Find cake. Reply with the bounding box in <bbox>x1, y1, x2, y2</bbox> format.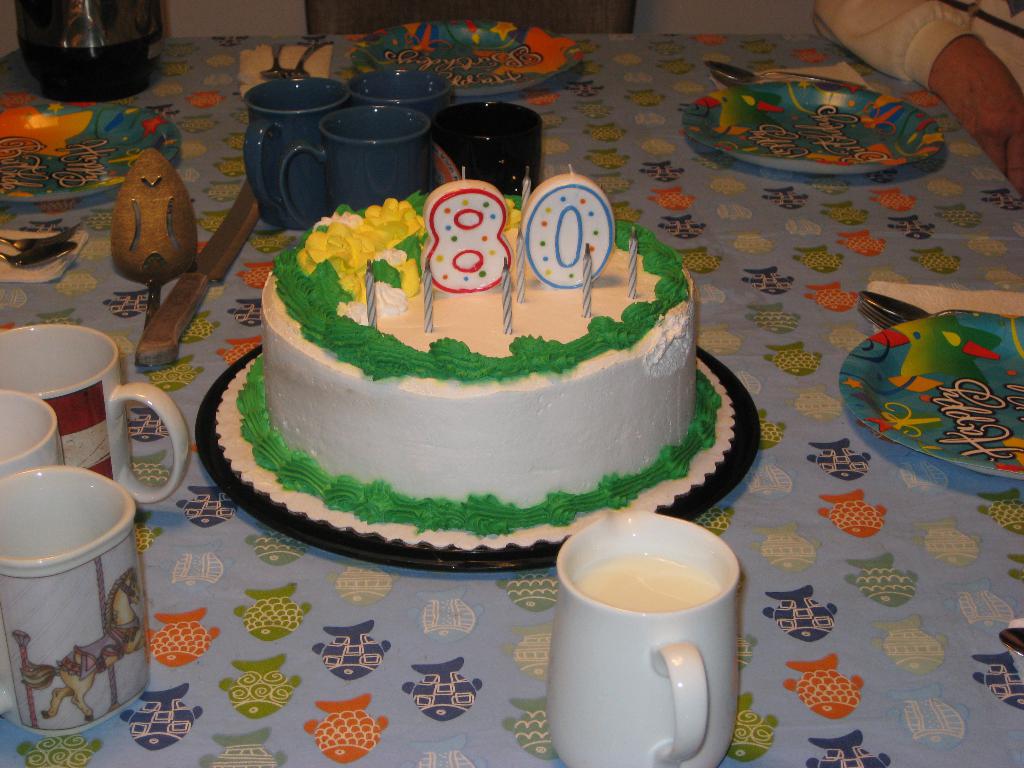
<bbox>214, 193, 723, 550</bbox>.
